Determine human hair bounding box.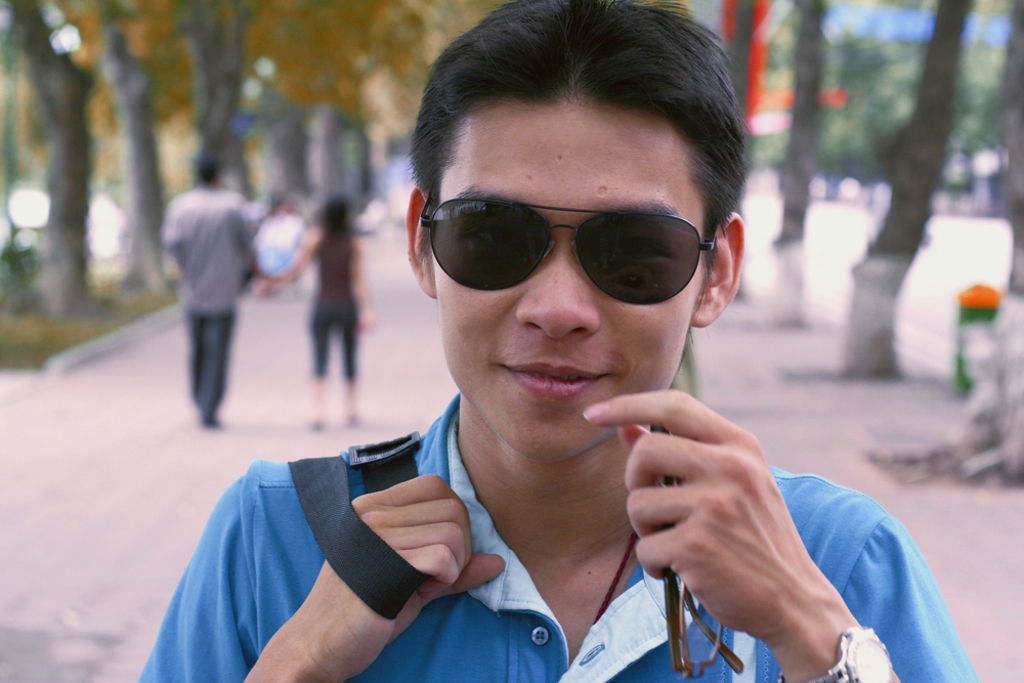
Determined: bbox=(323, 191, 353, 244).
